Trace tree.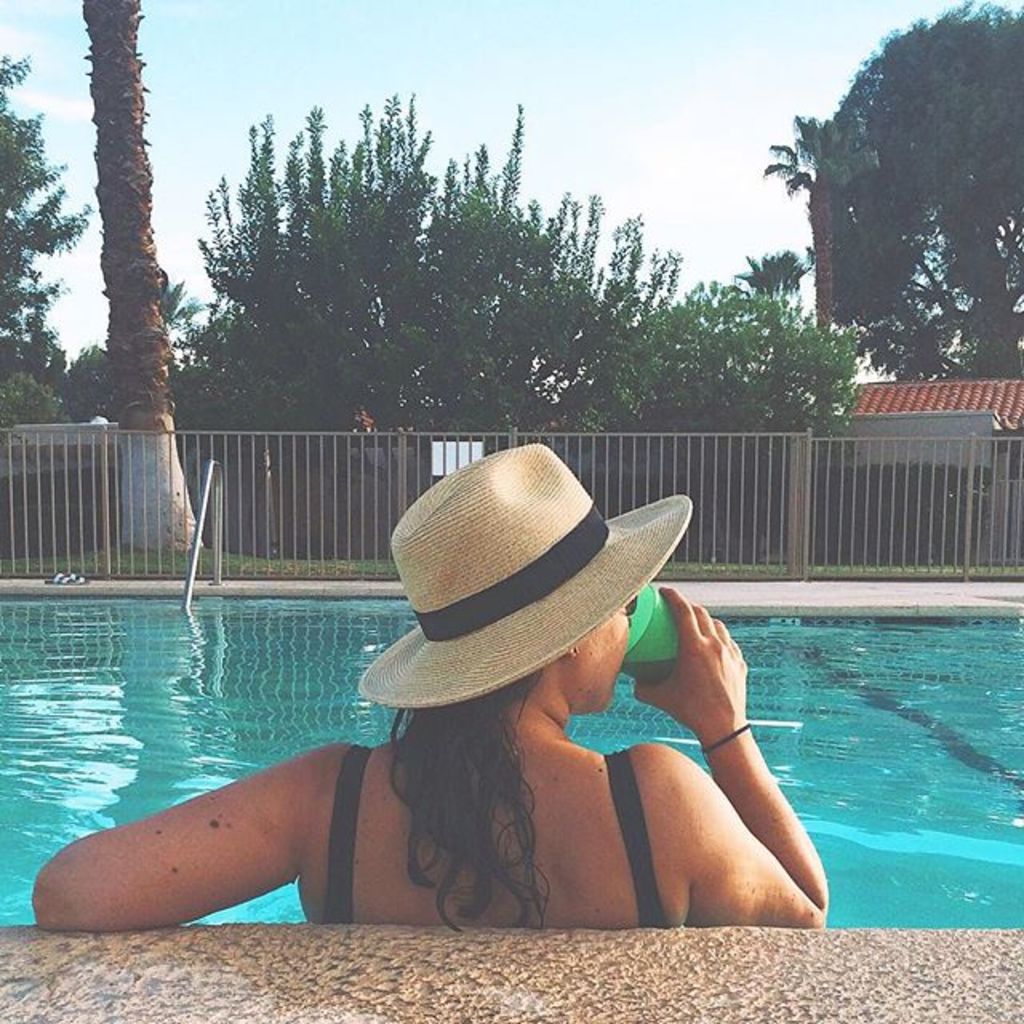
Traced to 150 278 202 341.
